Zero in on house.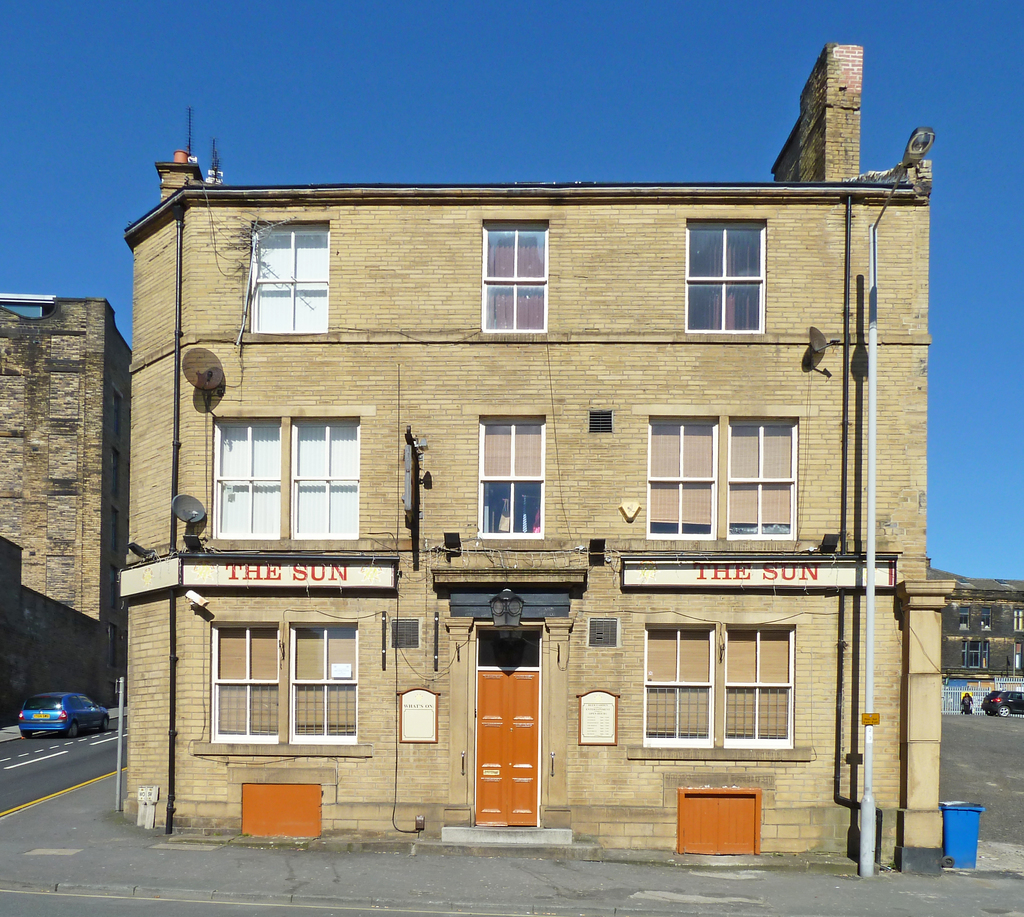
Zeroed in: (0, 287, 139, 722).
